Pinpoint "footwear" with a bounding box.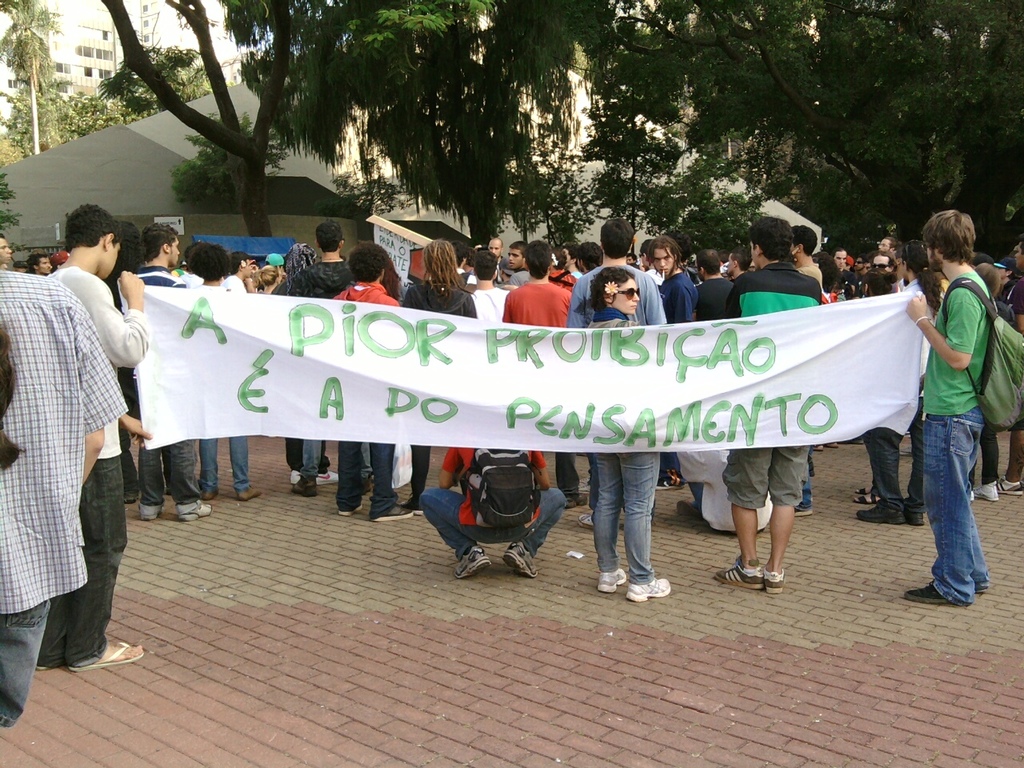
select_region(289, 465, 338, 481).
